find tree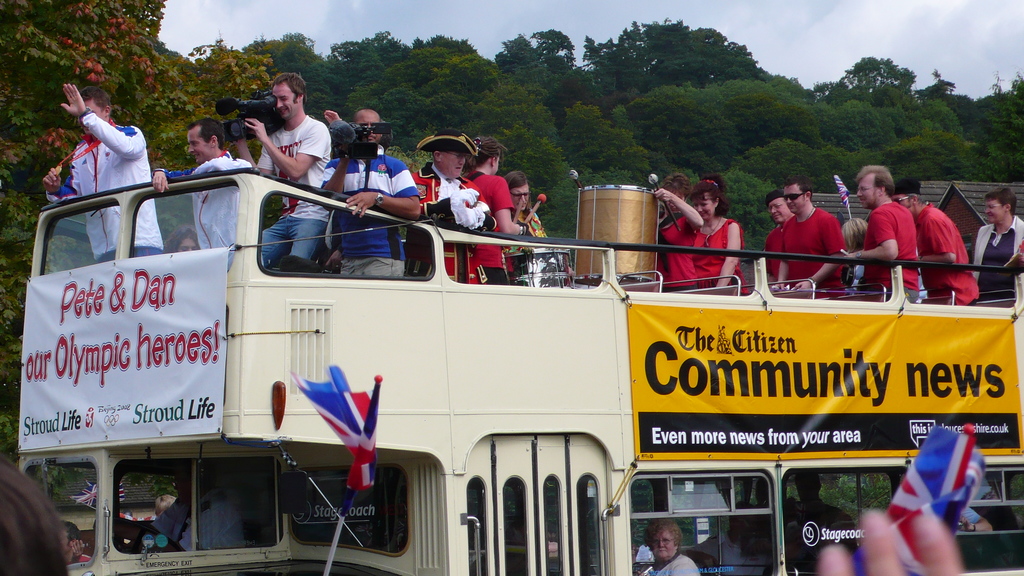
select_region(896, 99, 970, 139)
